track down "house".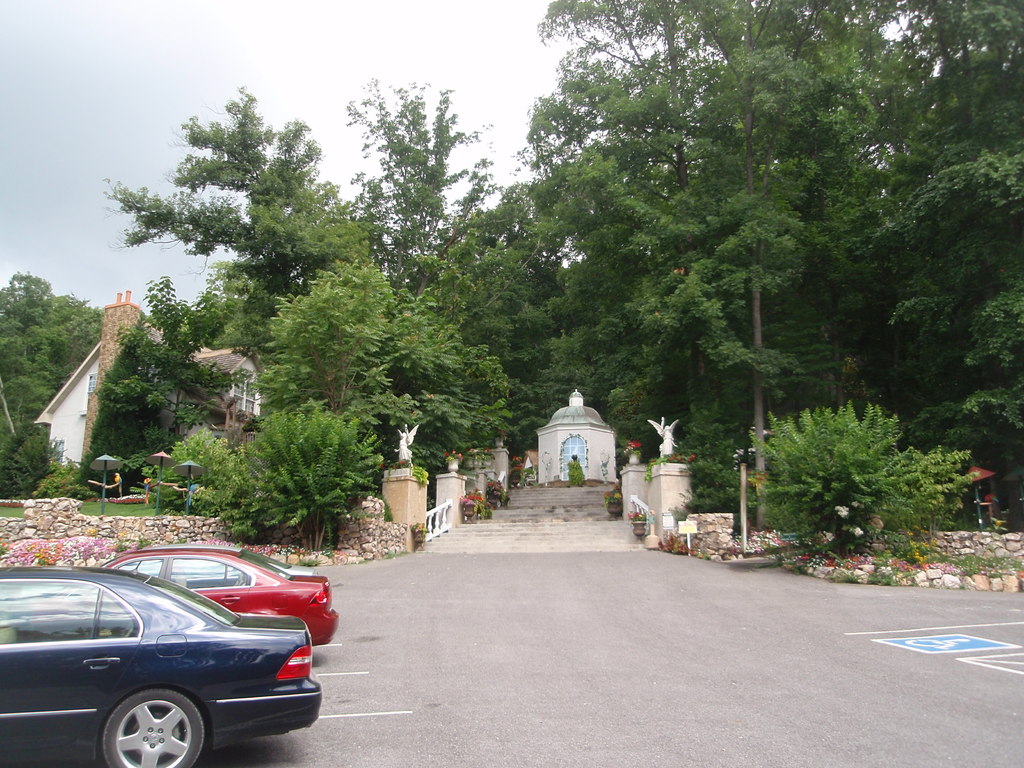
Tracked to bbox(33, 285, 262, 476).
